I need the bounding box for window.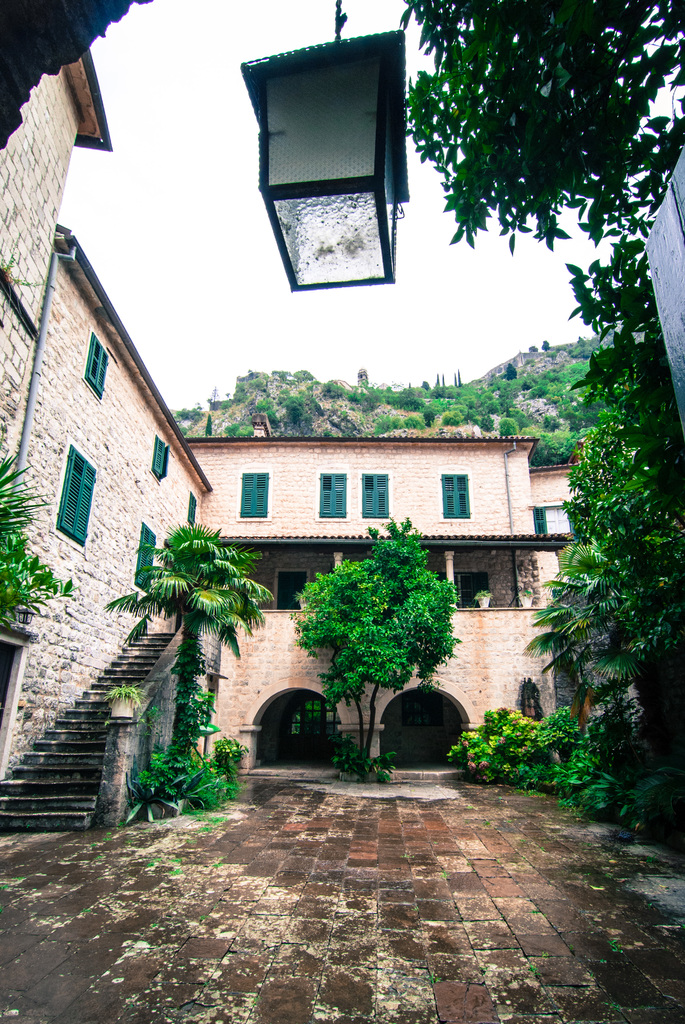
Here it is: region(312, 470, 350, 526).
